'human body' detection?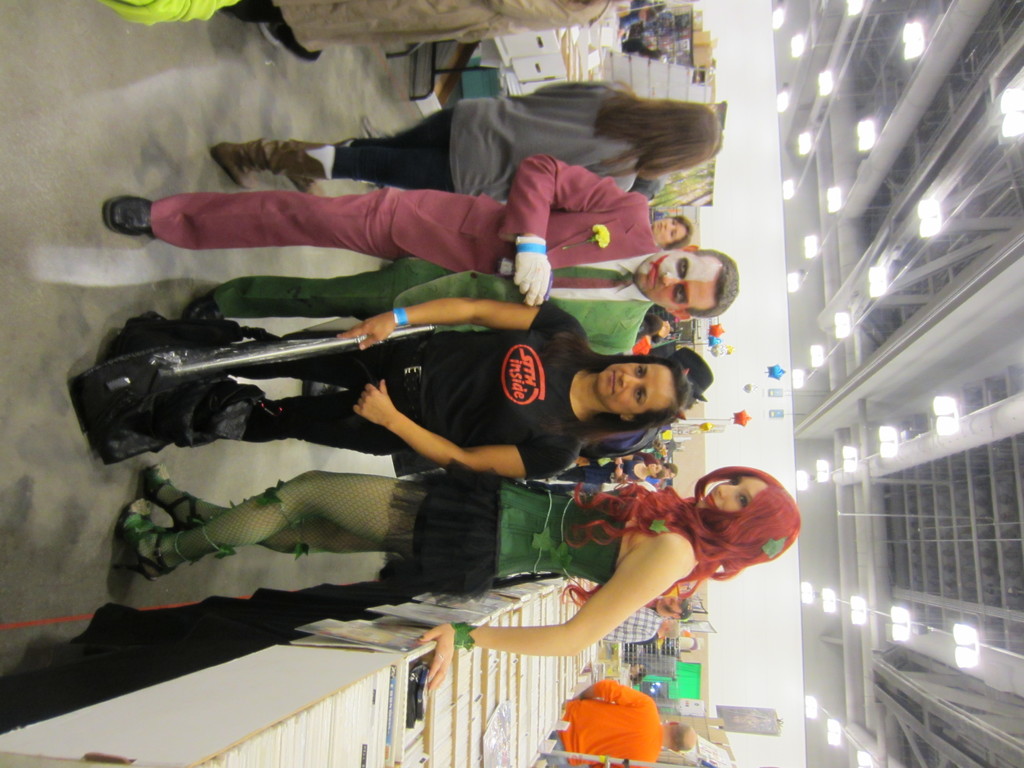
209, 73, 721, 213
